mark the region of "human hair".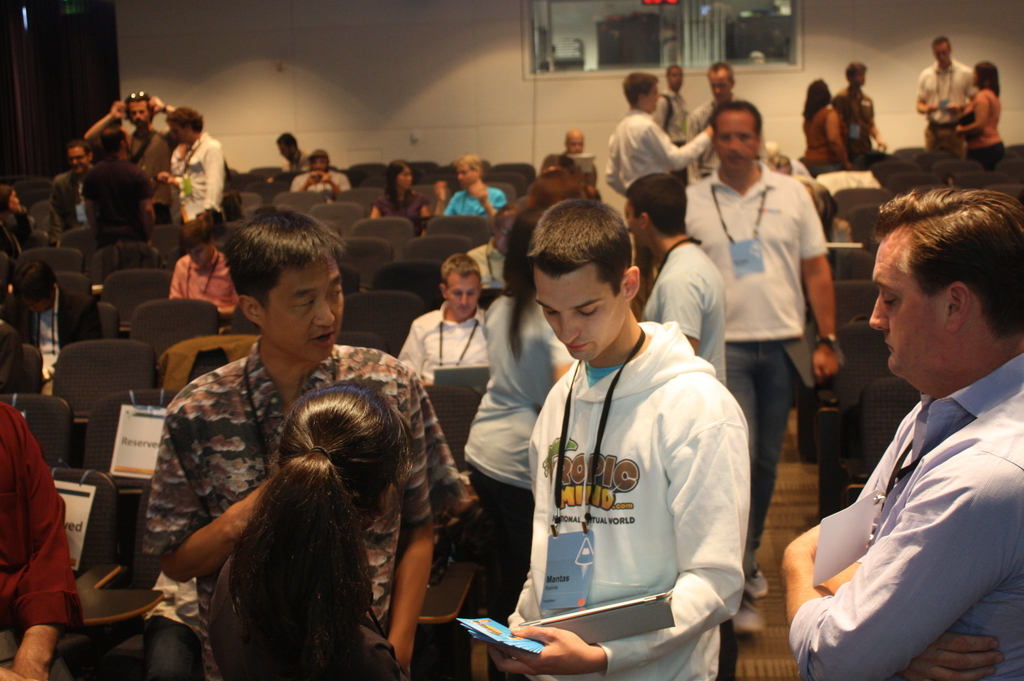
Region: locate(845, 63, 867, 84).
